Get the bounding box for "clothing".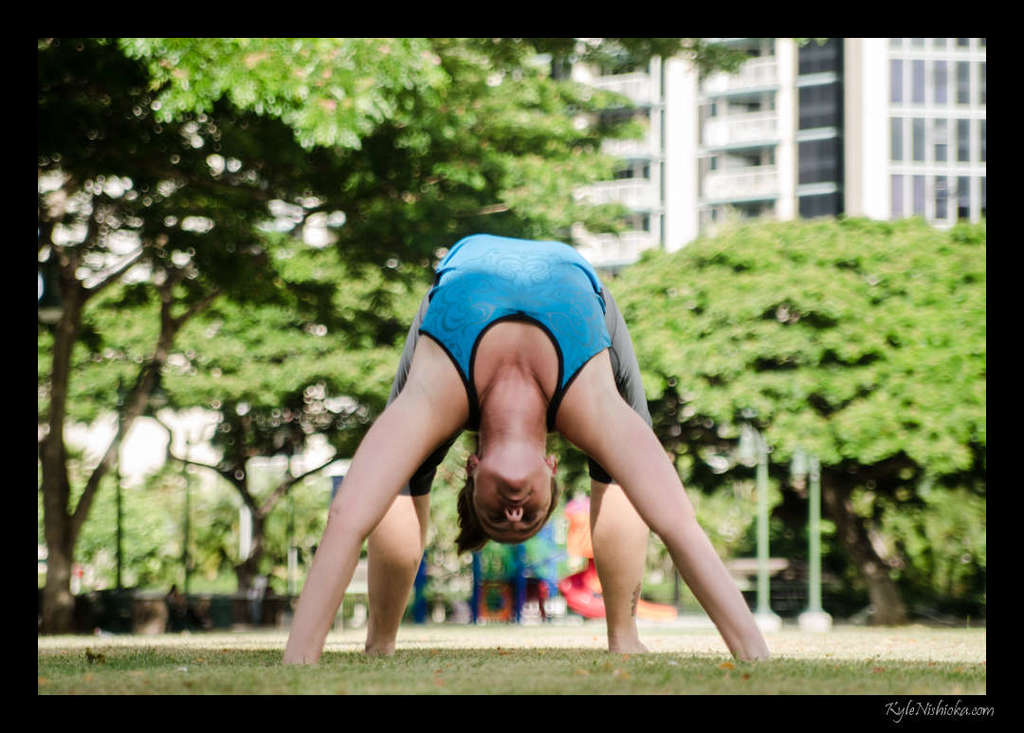
left=380, top=229, right=654, bottom=496.
